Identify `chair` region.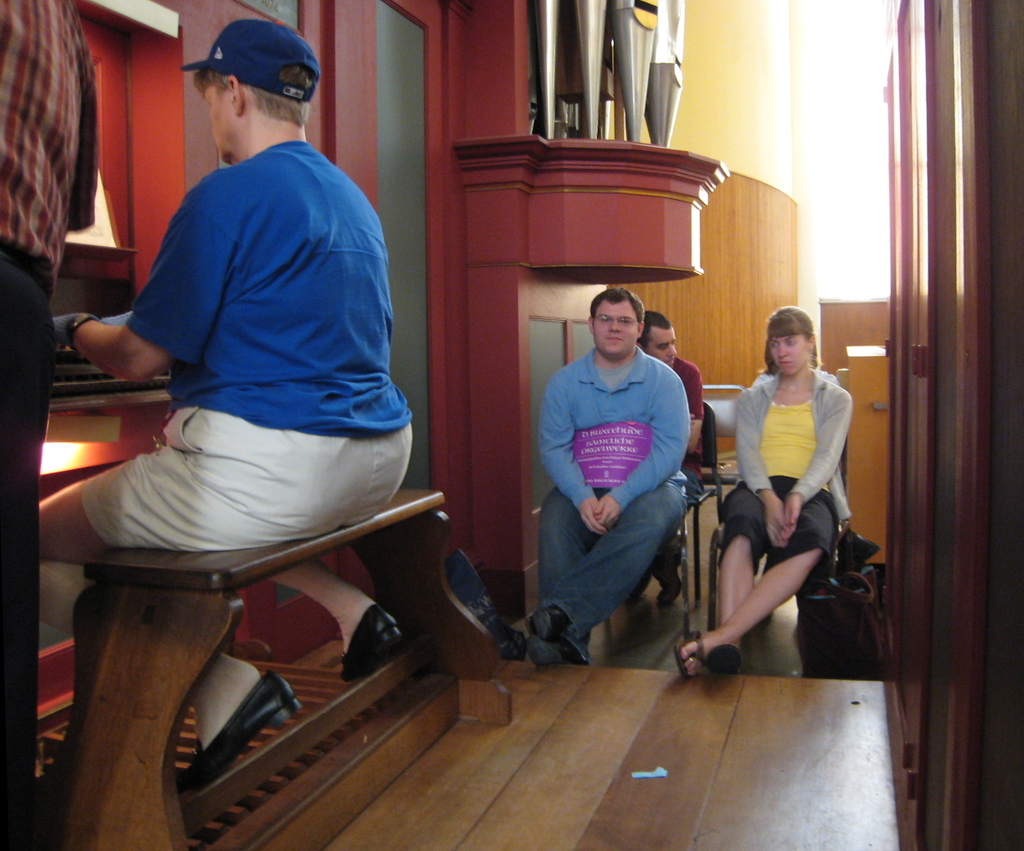
Region: BBox(713, 372, 848, 632).
